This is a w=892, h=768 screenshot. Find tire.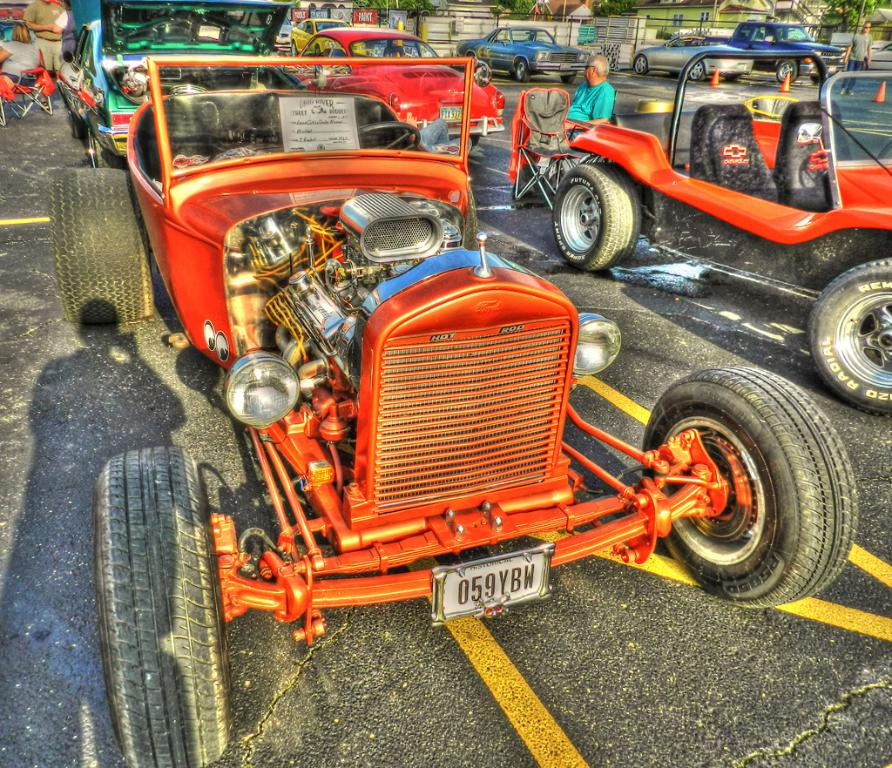
Bounding box: l=69, t=114, r=92, b=142.
